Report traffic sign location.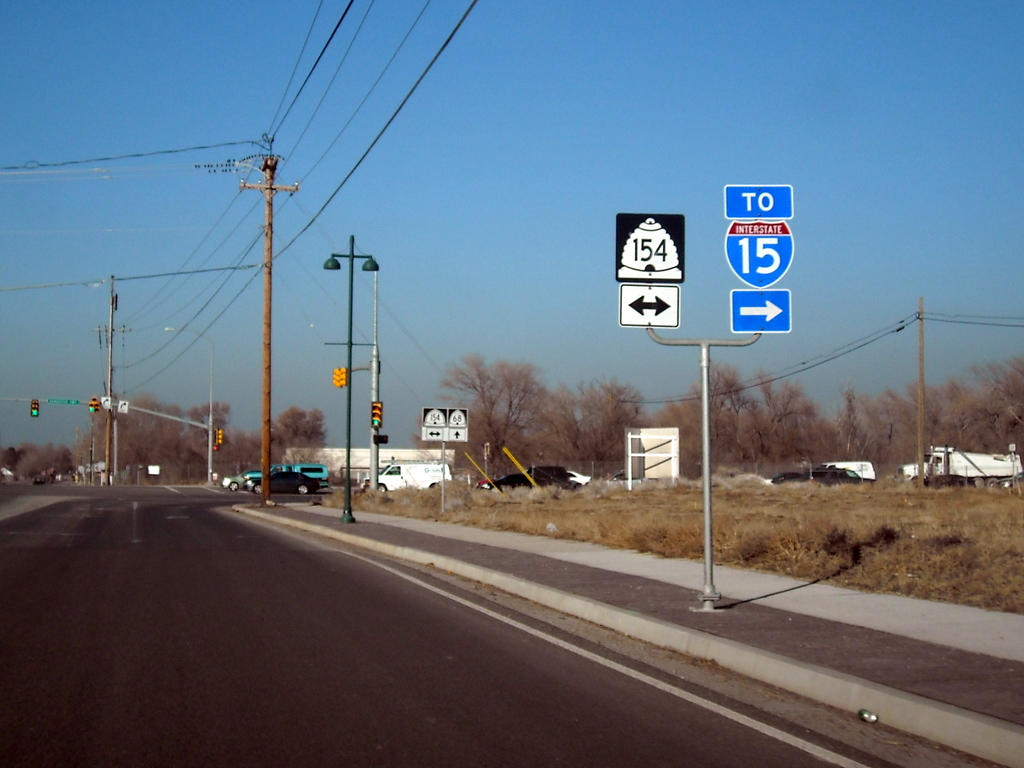
Report: crop(723, 217, 794, 283).
